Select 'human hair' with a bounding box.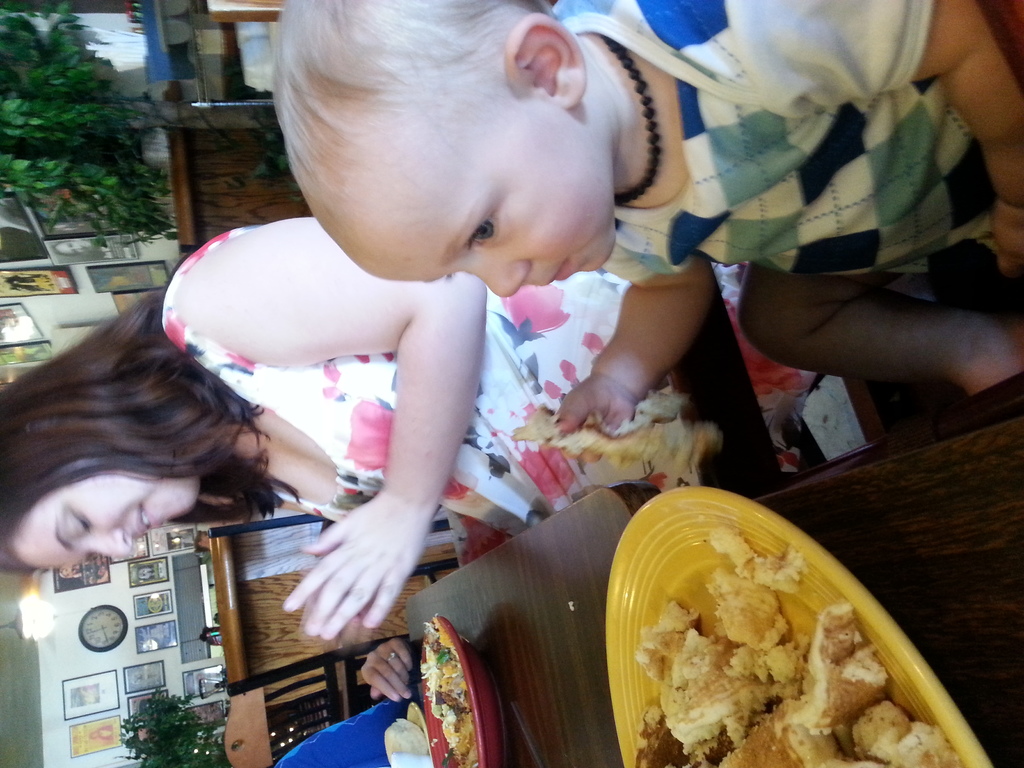
x1=268 y1=0 x2=561 y2=227.
